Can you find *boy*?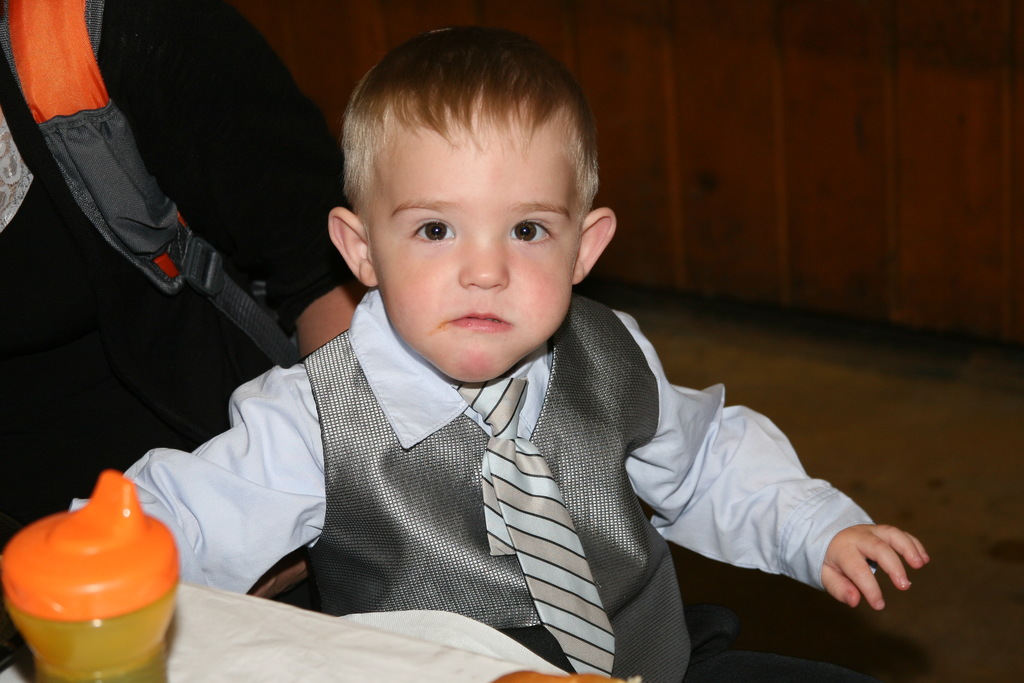
Yes, bounding box: (x1=69, y1=26, x2=931, y2=682).
